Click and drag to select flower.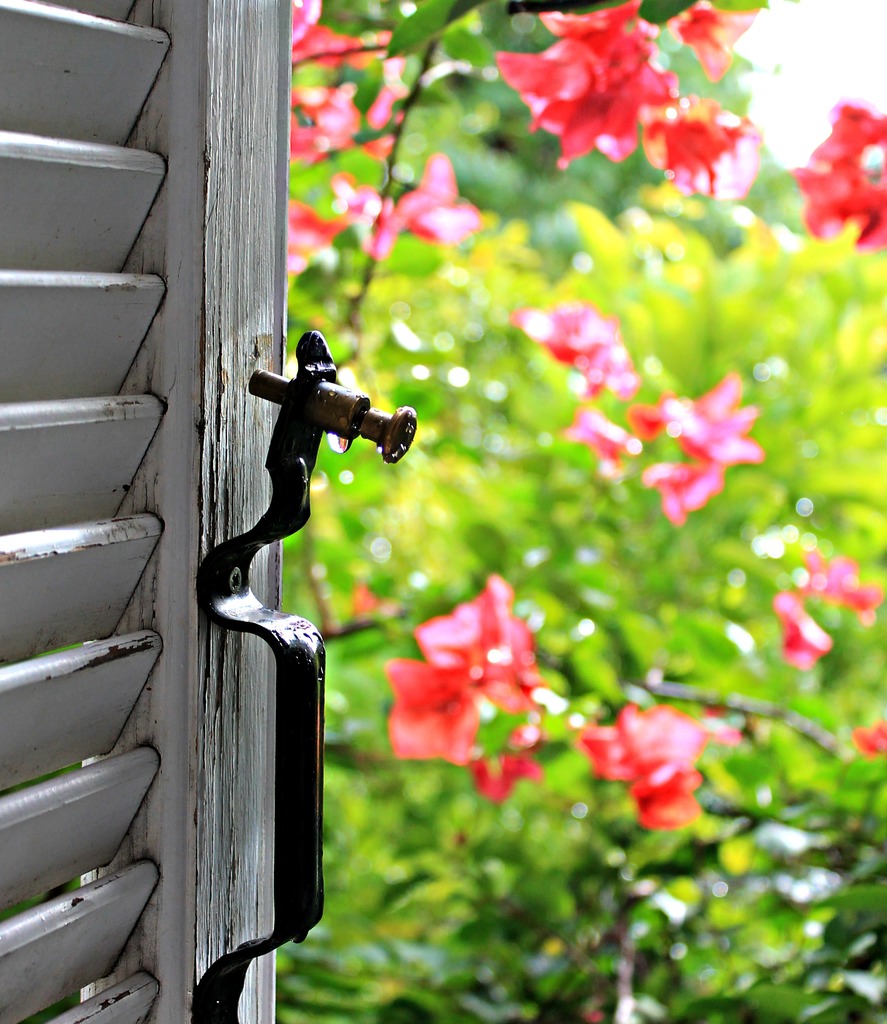
Selection: l=852, t=713, r=886, b=755.
